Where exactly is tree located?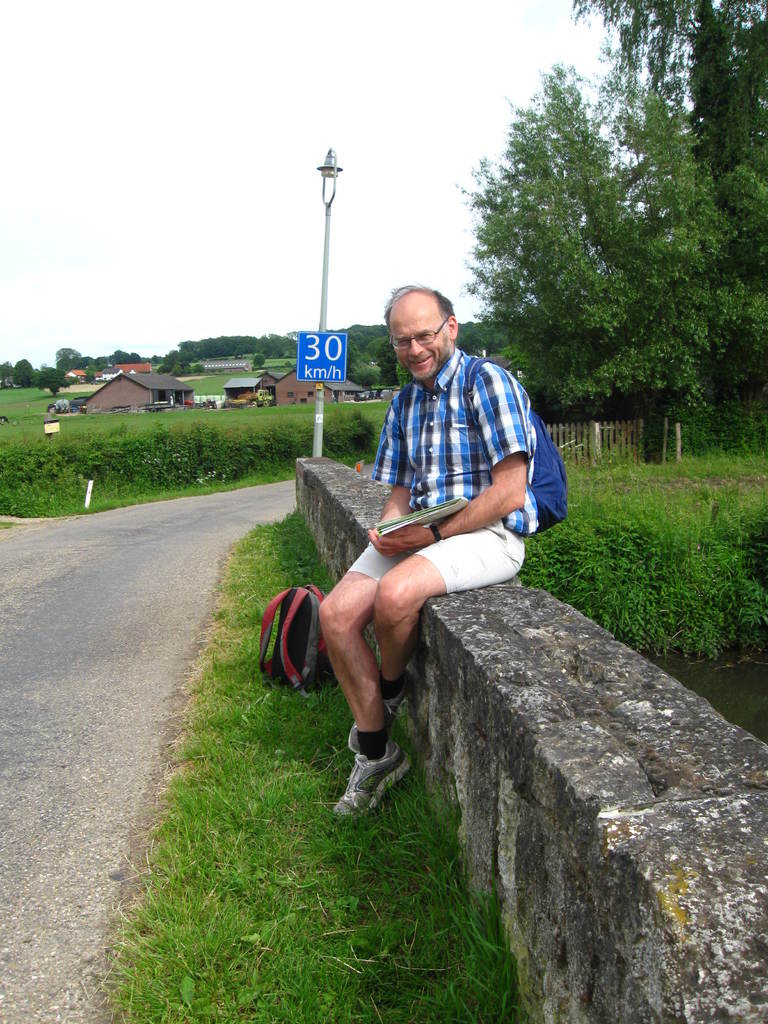
Its bounding box is (14,357,33,389).
